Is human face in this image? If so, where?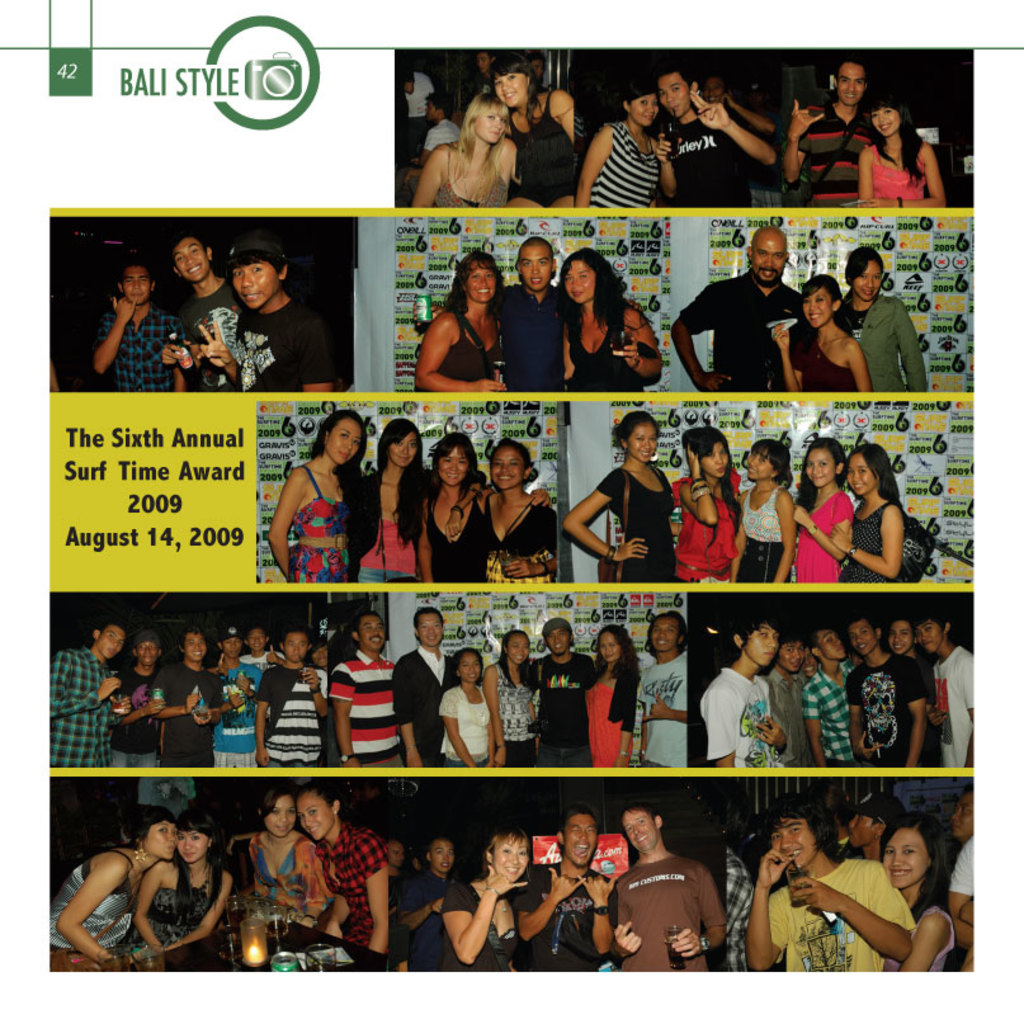
Yes, at x1=284, y1=633, x2=305, y2=664.
